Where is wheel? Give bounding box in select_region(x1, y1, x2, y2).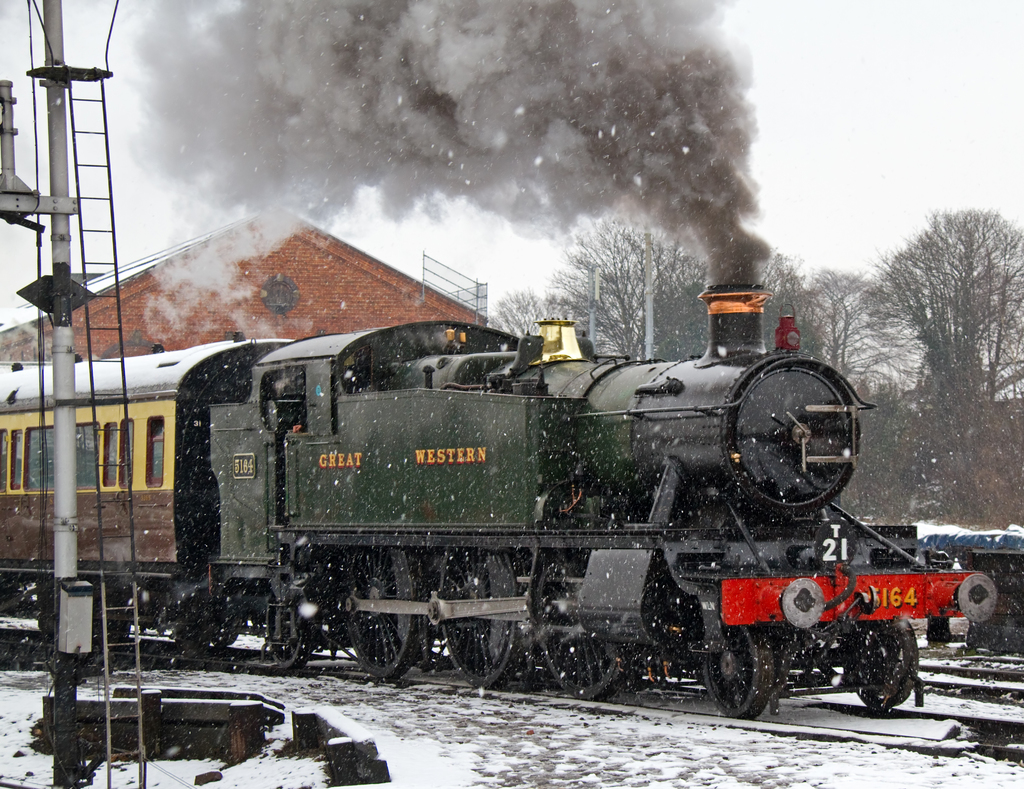
select_region(346, 549, 420, 679).
